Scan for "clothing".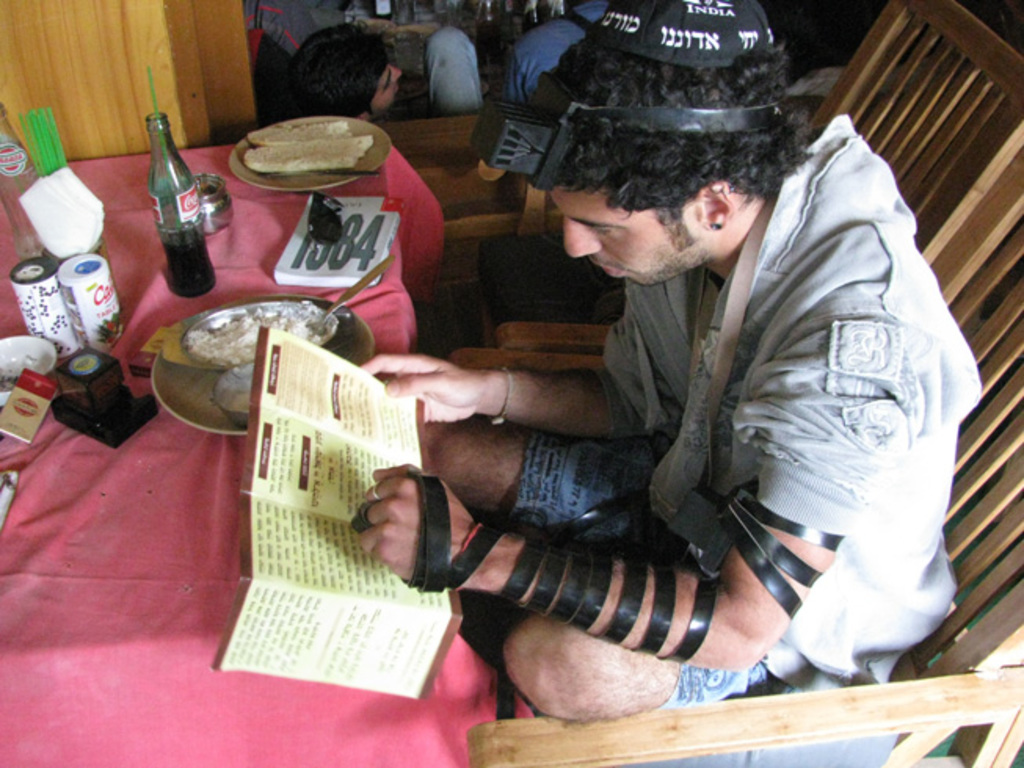
Scan result: <region>503, 0, 615, 105</region>.
